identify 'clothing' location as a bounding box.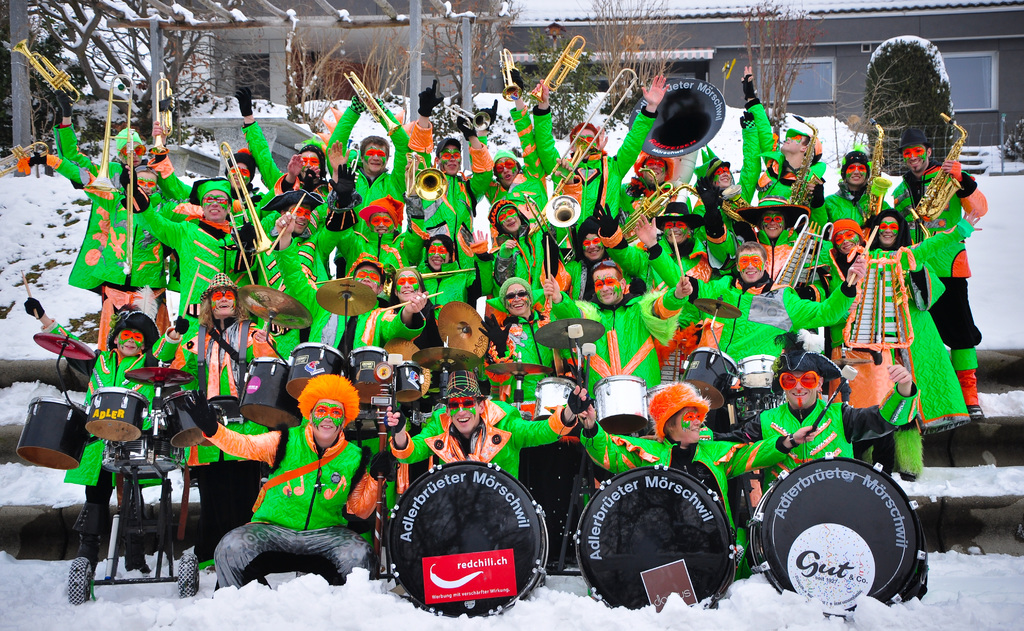
left=220, top=424, right=371, bottom=592.
